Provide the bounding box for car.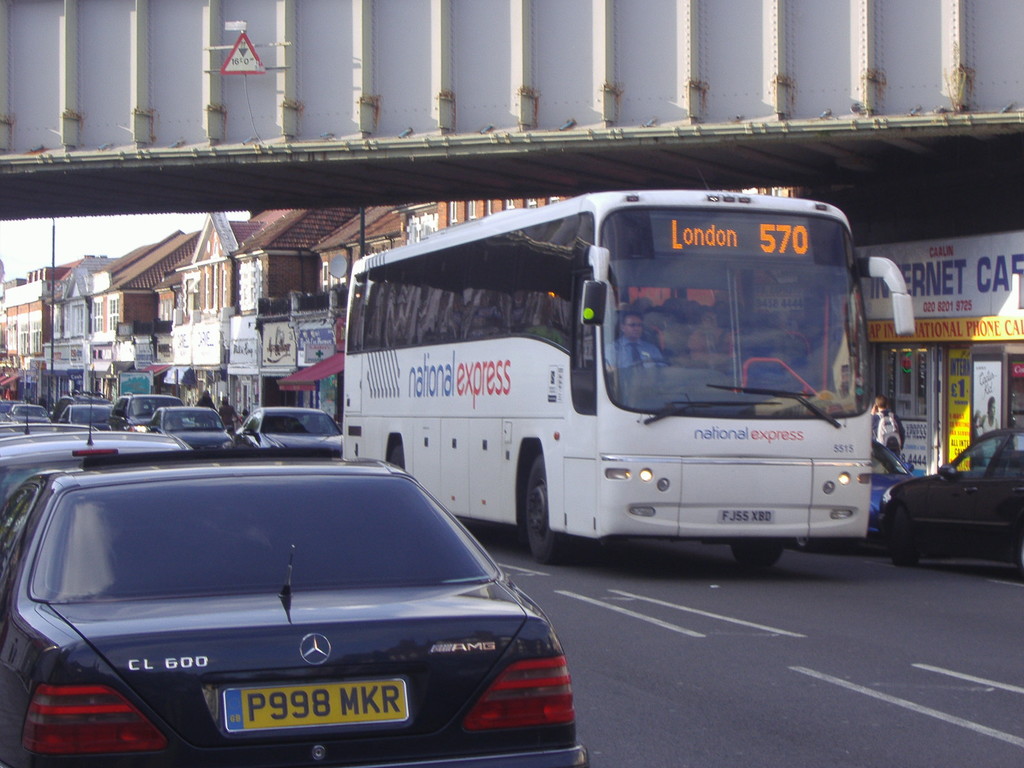
box=[881, 421, 1023, 563].
